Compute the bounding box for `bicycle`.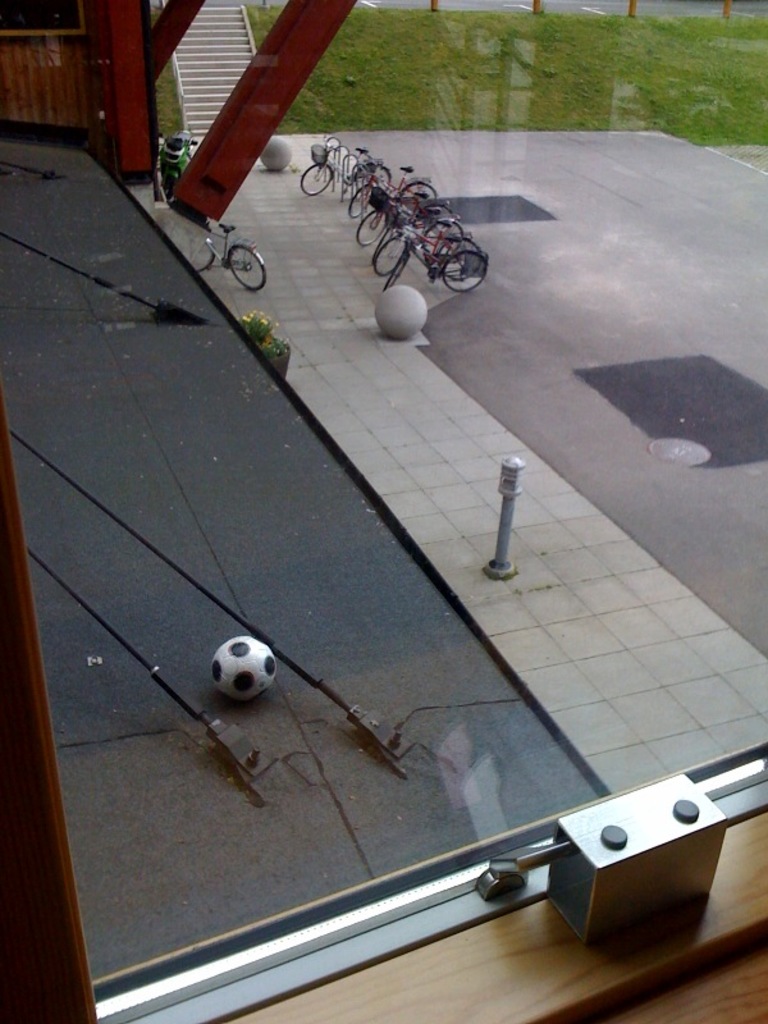
184, 221, 264, 292.
